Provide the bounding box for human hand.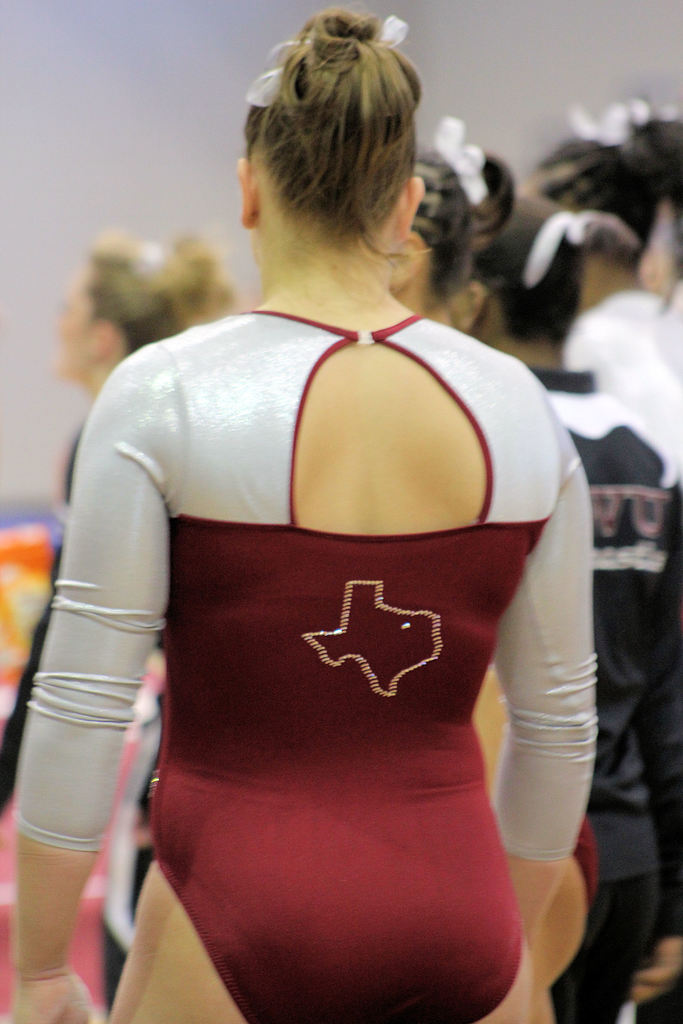
detection(8, 969, 92, 1023).
